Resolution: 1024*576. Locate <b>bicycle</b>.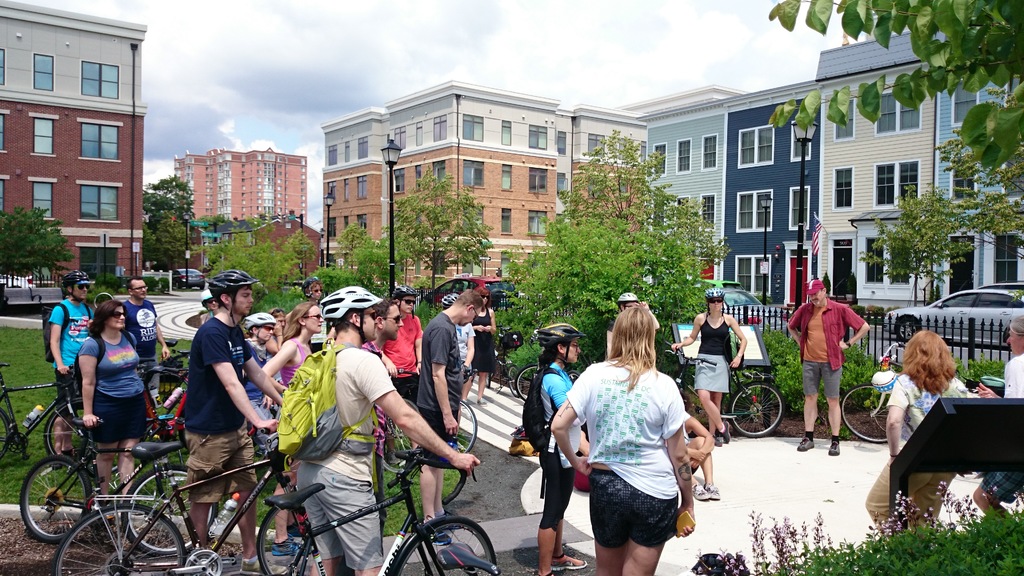
(508,359,595,401).
